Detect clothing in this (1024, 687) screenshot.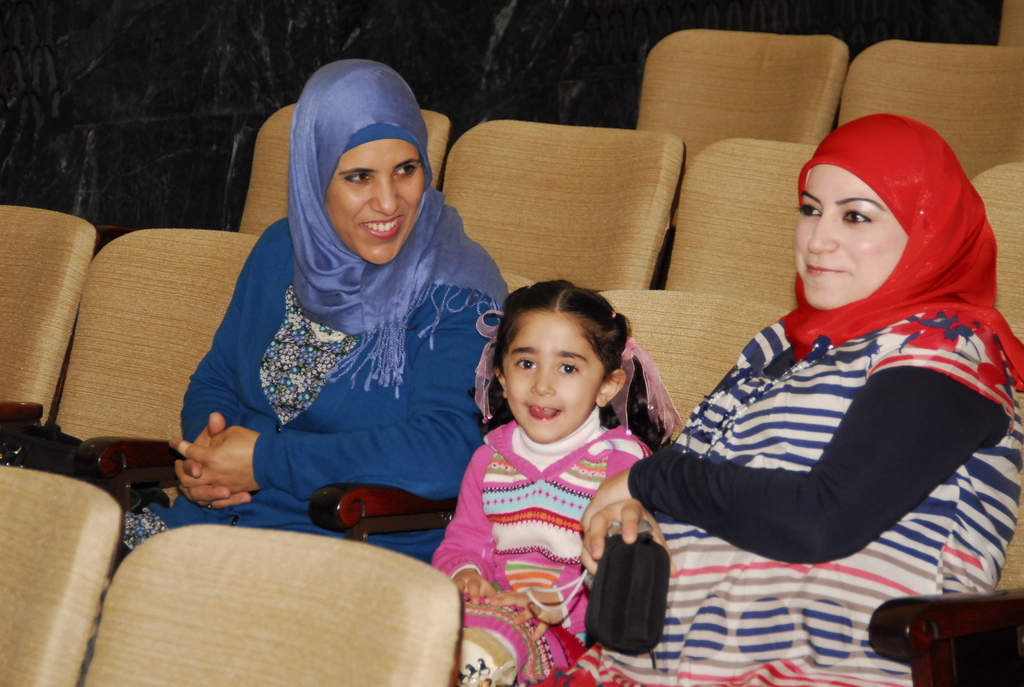
Detection: select_region(547, 311, 1023, 686).
